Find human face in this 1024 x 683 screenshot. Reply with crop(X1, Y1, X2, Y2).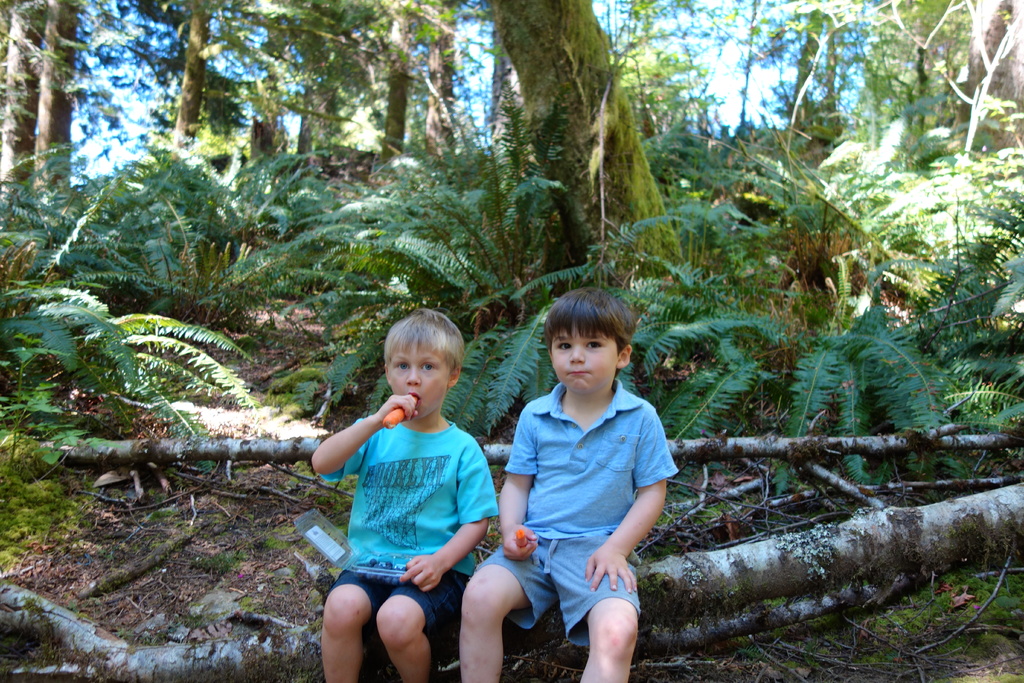
crop(553, 325, 620, 395).
